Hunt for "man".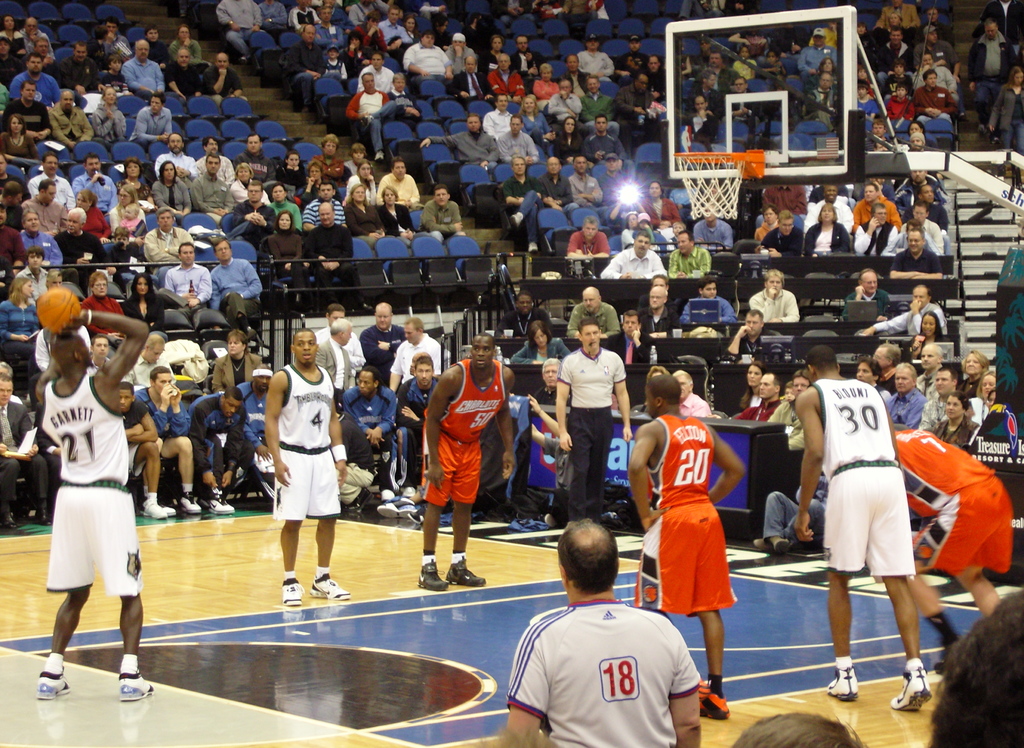
Hunted down at [870, 341, 907, 398].
